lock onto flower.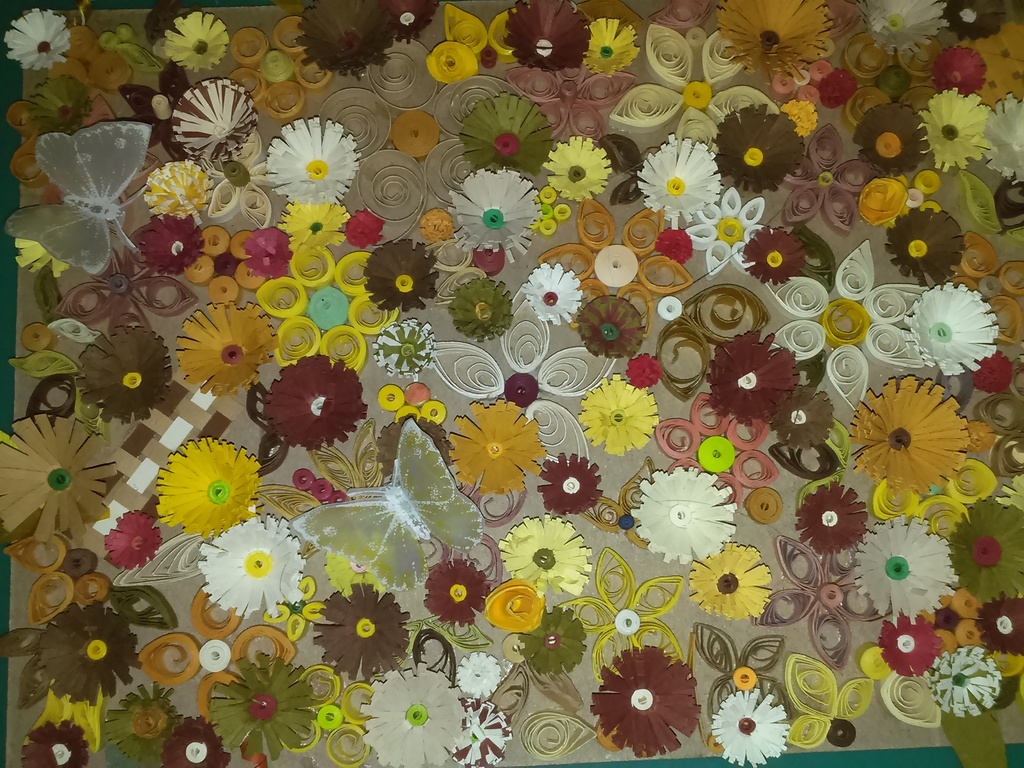
Locked: [left=346, top=206, right=387, bottom=247].
